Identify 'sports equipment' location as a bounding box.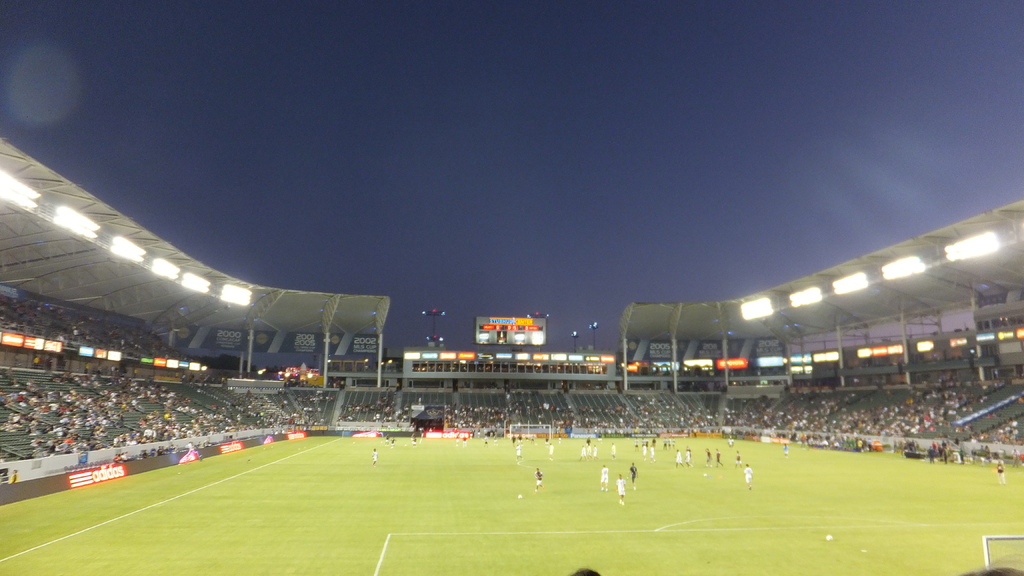
BBox(515, 488, 529, 500).
